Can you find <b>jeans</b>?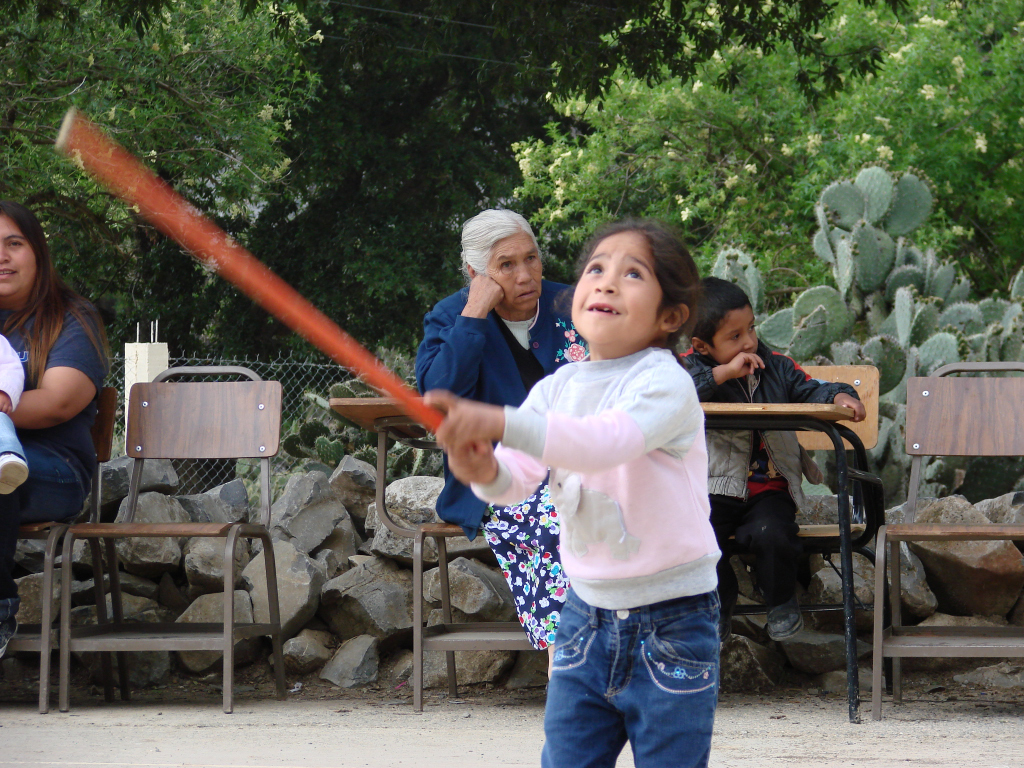
Yes, bounding box: rect(530, 590, 727, 762).
